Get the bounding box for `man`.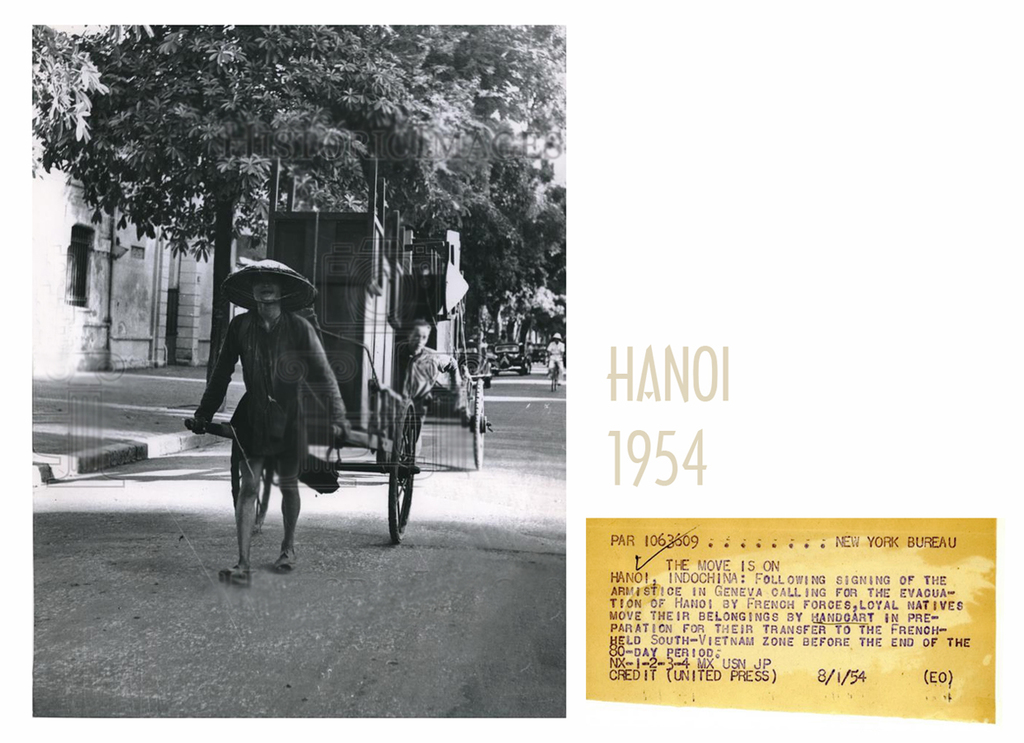
l=546, t=332, r=570, b=385.
